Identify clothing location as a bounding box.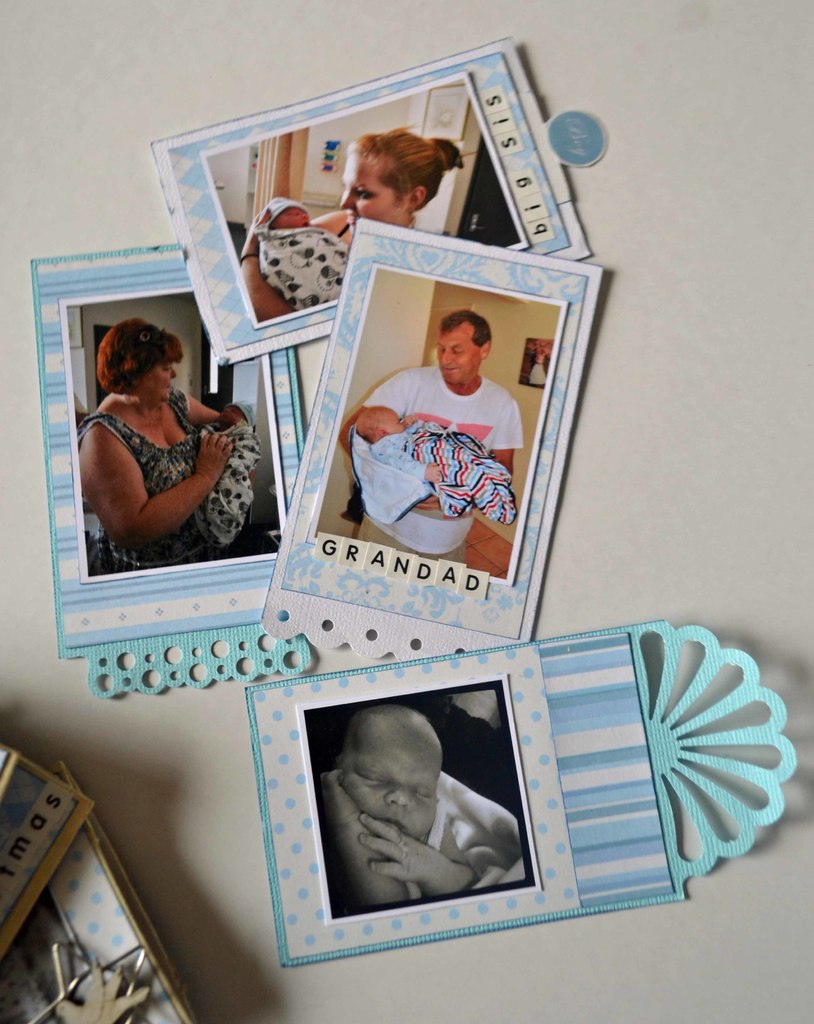
93:379:219:573.
